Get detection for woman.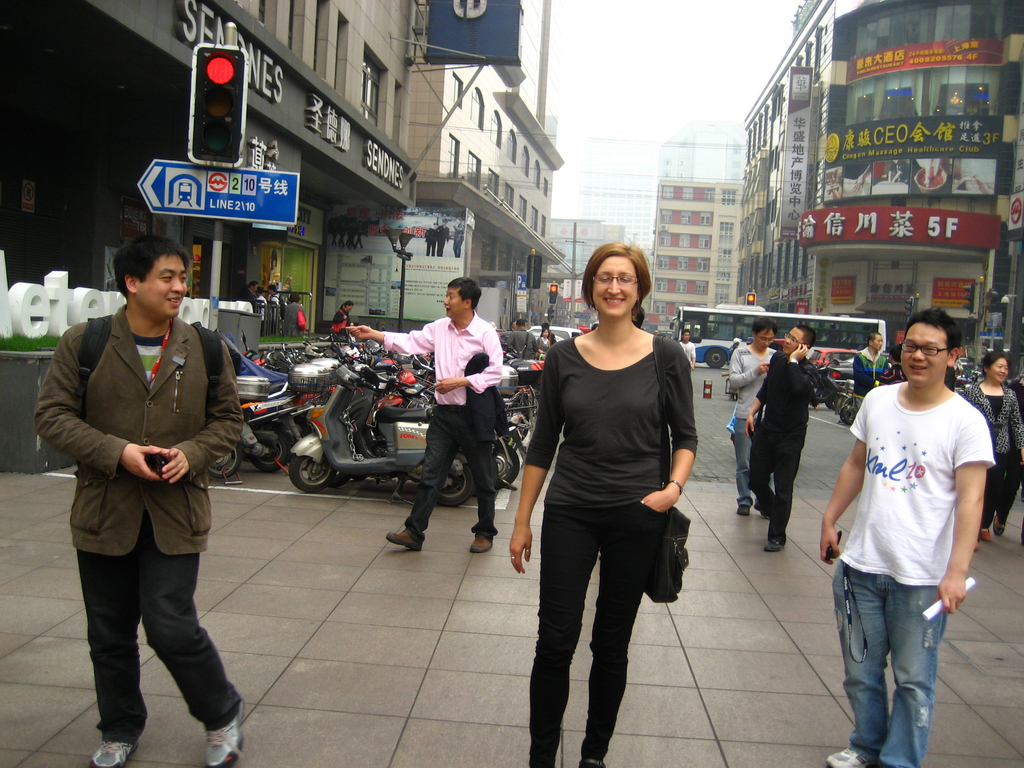
Detection: detection(534, 328, 552, 355).
